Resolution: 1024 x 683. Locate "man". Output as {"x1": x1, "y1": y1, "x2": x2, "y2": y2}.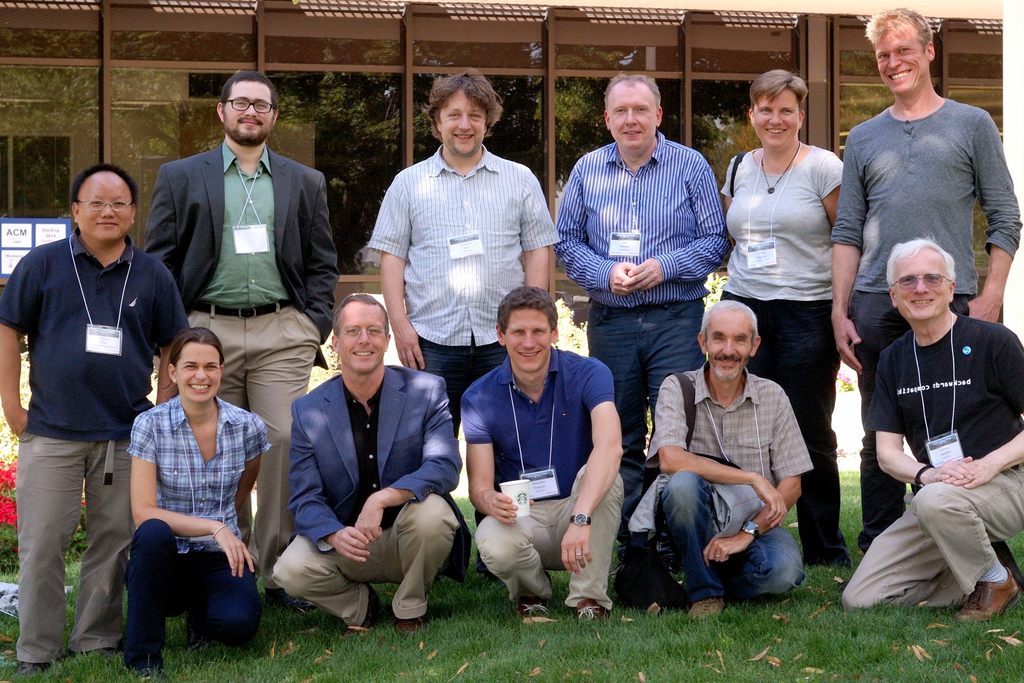
{"x1": 142, "y1": 68, "x2": 340, "y2": 615}.
